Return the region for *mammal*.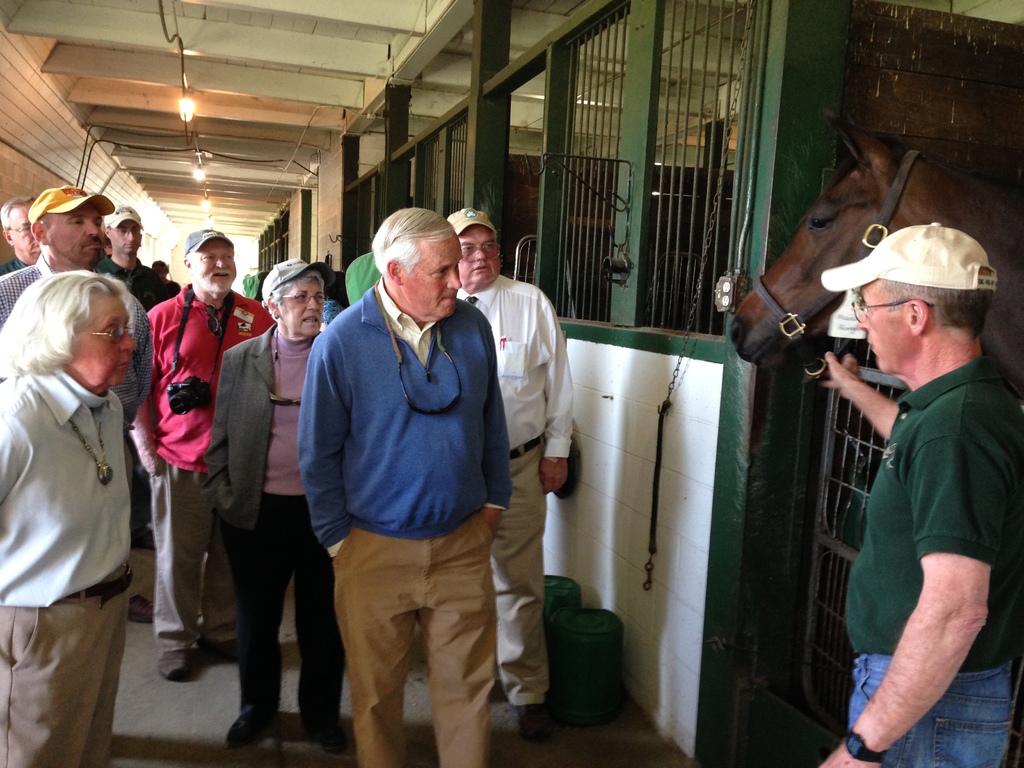
(153,259,182,295).
